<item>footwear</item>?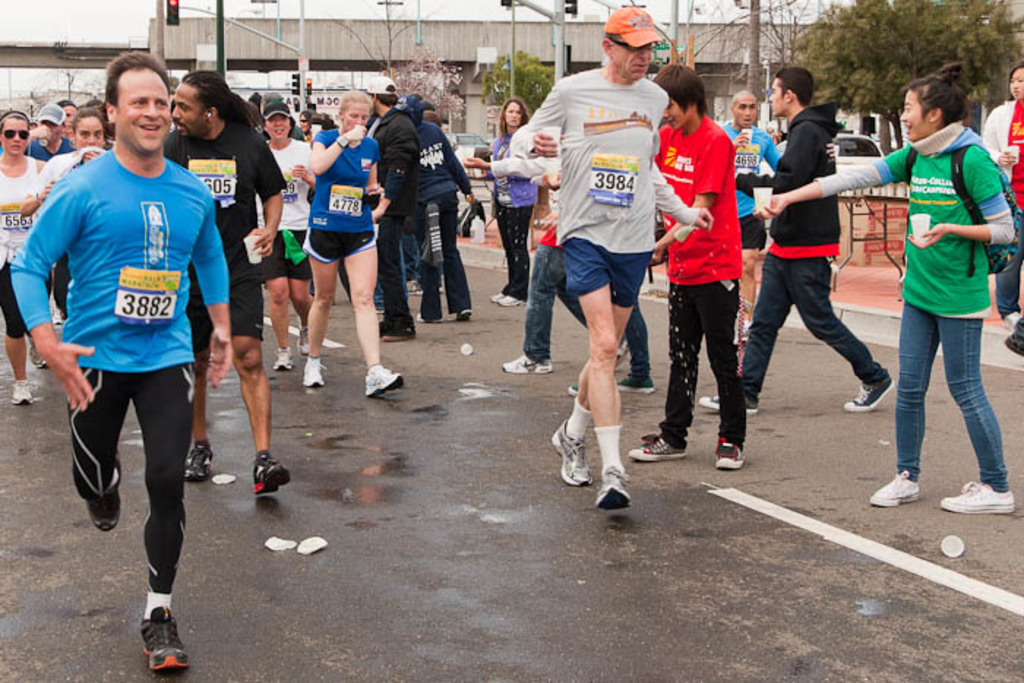
box(301, 361, 325, 390)
